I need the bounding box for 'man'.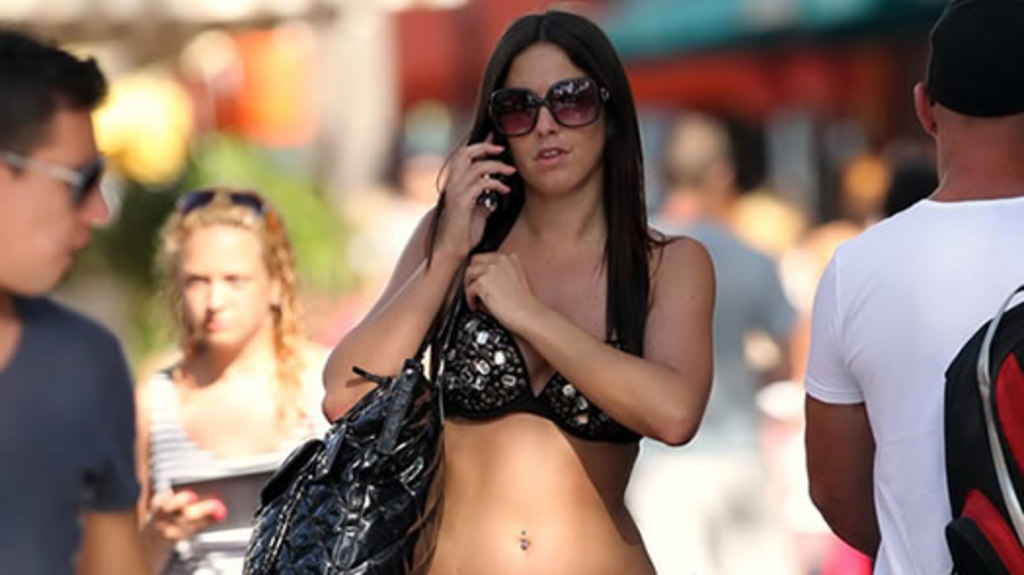
Here it is: 0/25/148/573.
